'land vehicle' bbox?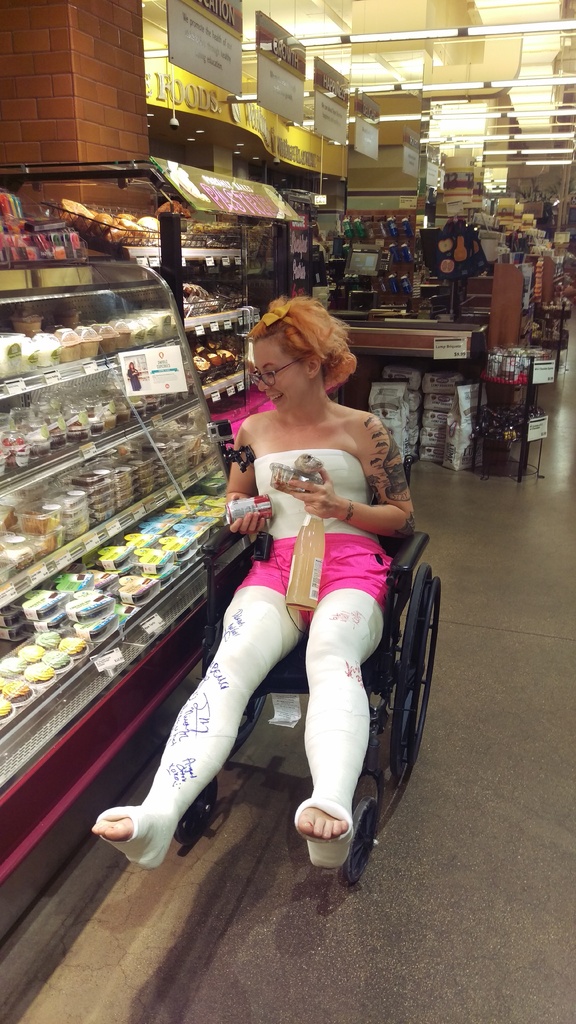
box(177, 454, 444, 893)
